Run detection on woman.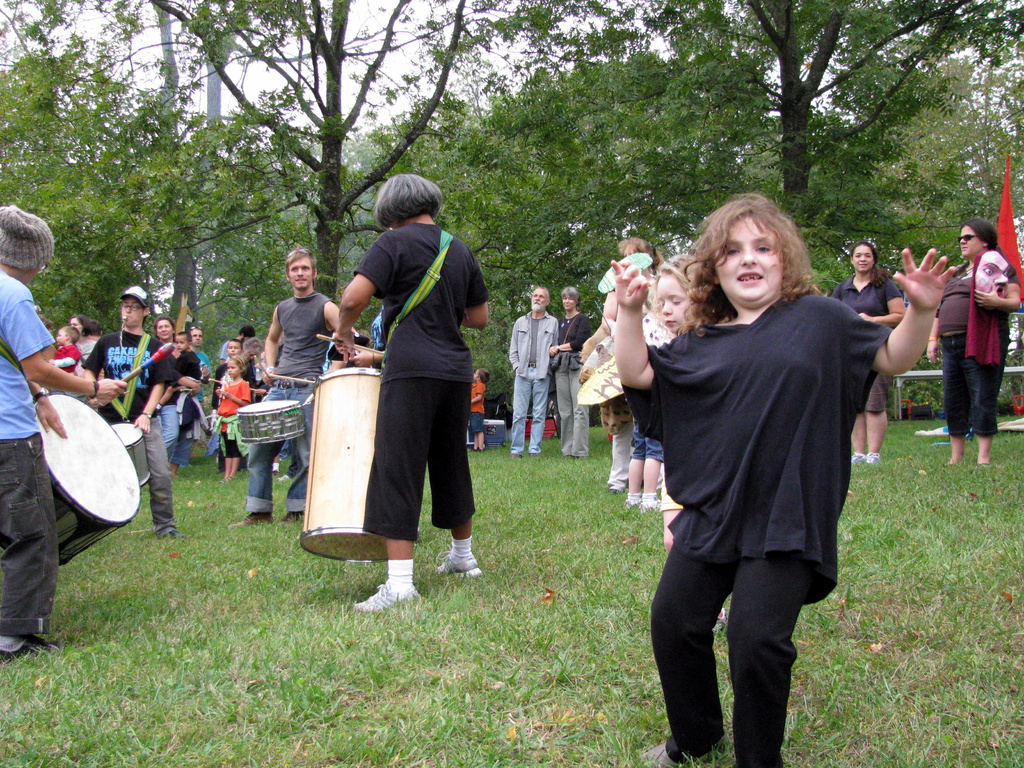
Result: [70,315,98,367].
